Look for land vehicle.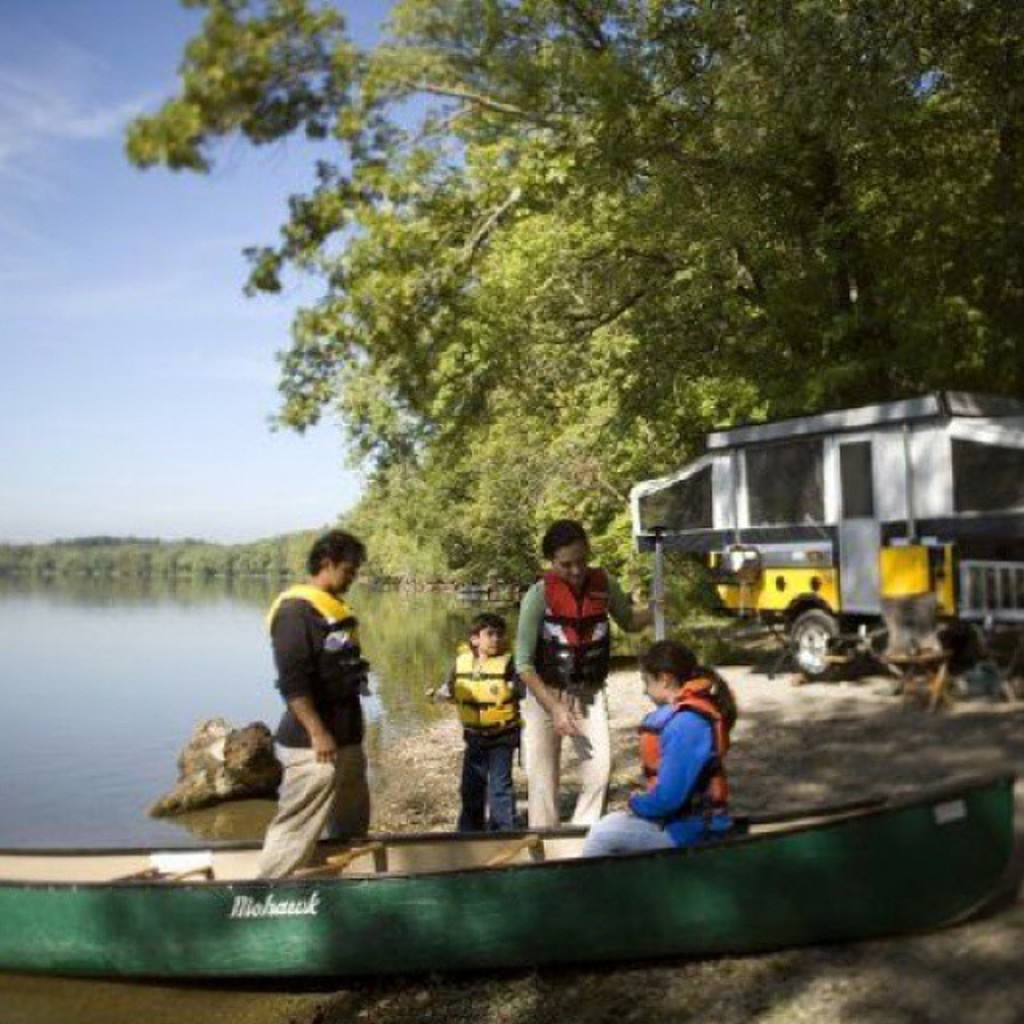
Found: bbox(630, 408, 1022, 688).
